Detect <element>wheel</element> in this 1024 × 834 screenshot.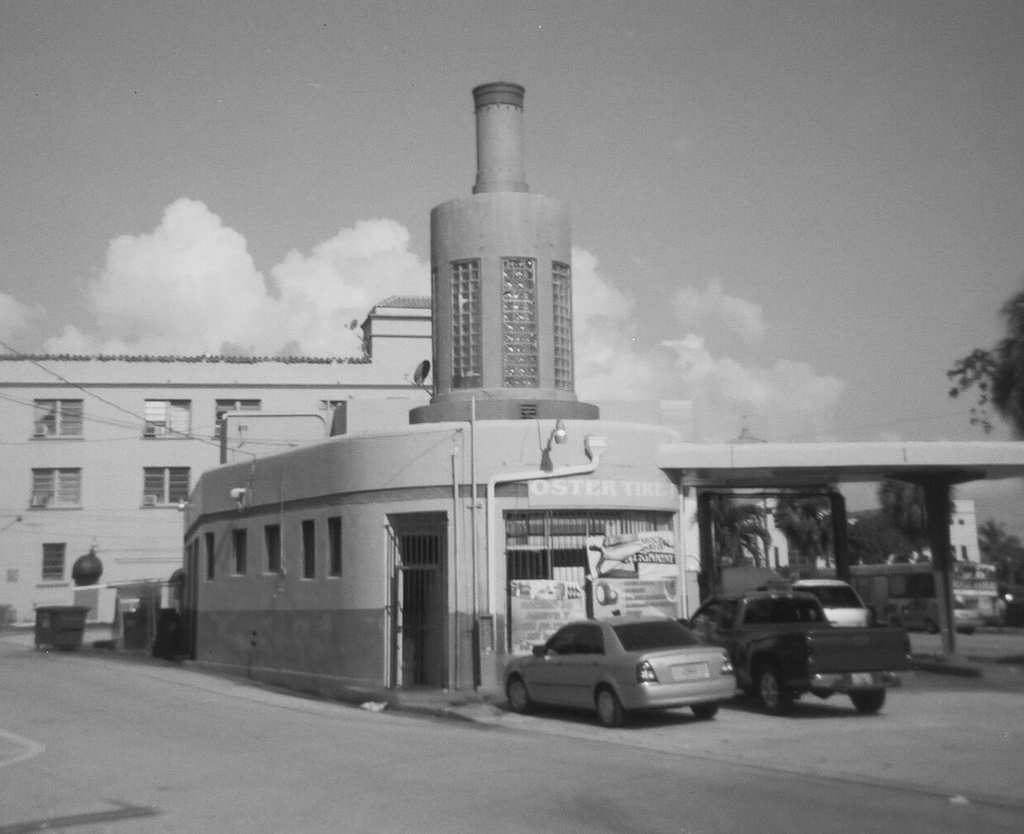
Detection: <region>923, 621, 939, 633</region>.
